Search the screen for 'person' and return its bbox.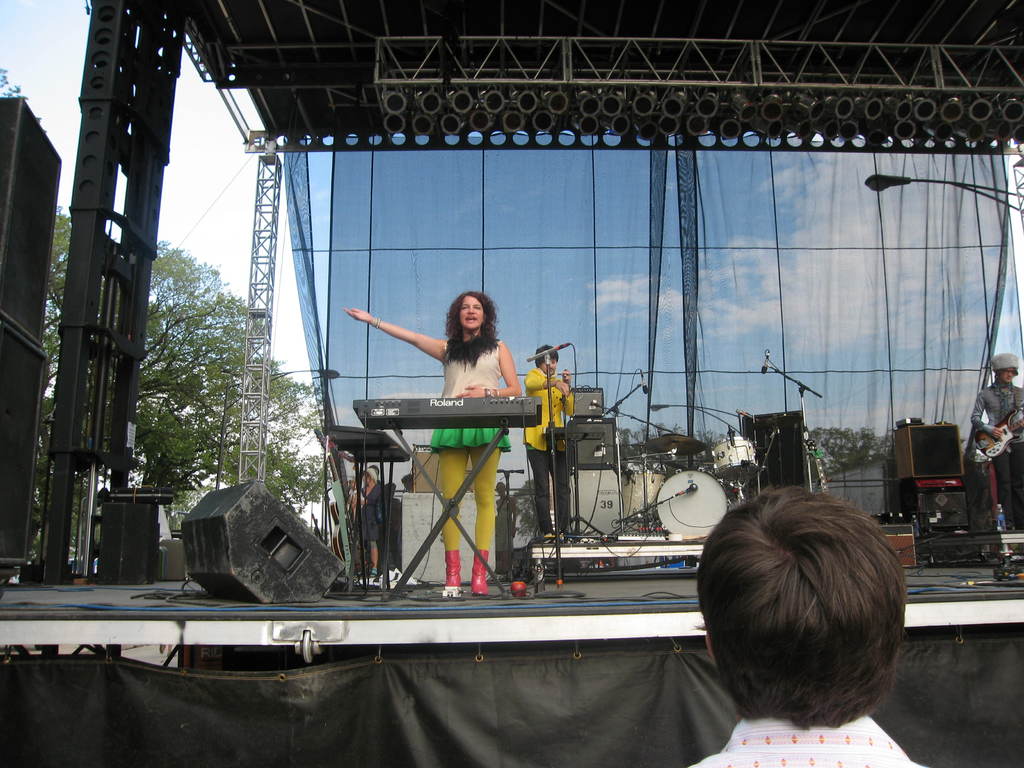
Found: box(682, 481, 928, 767).
